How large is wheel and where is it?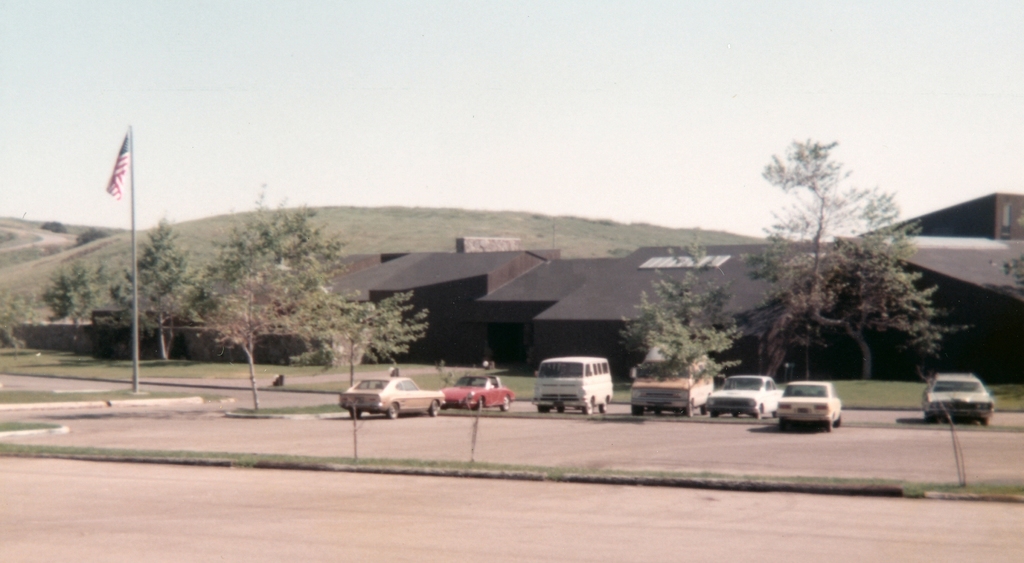
Bounding box: bbox(428, 400, 439, 415).
